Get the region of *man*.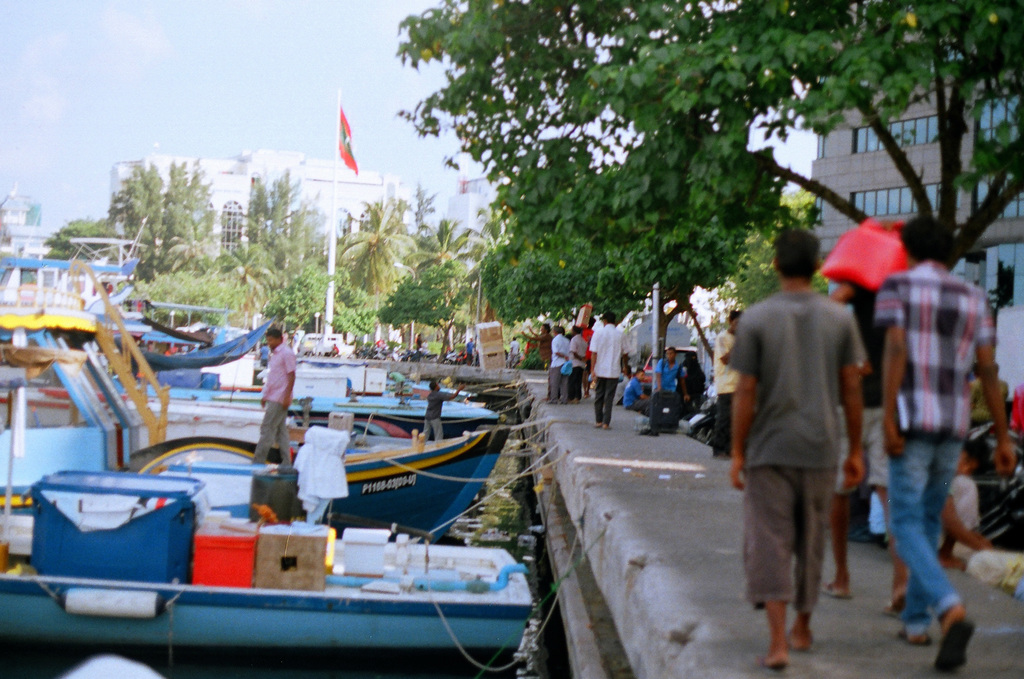
detection(728, 239, 884, 664).
